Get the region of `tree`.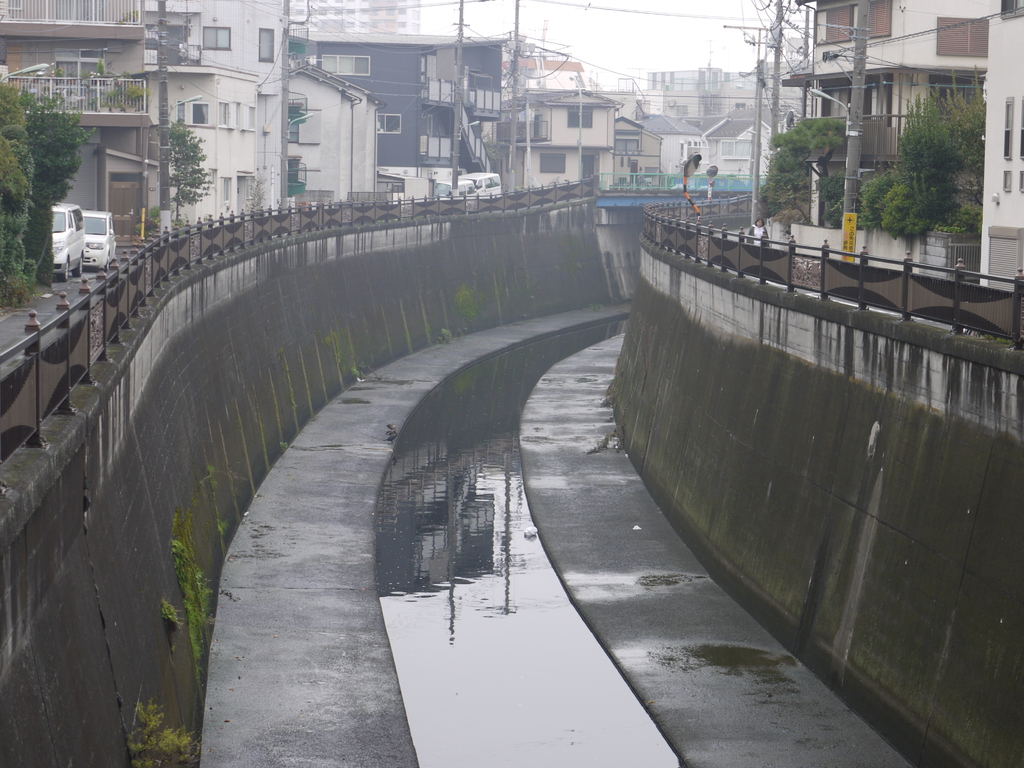
select_region(163, 118, 214, 236).
